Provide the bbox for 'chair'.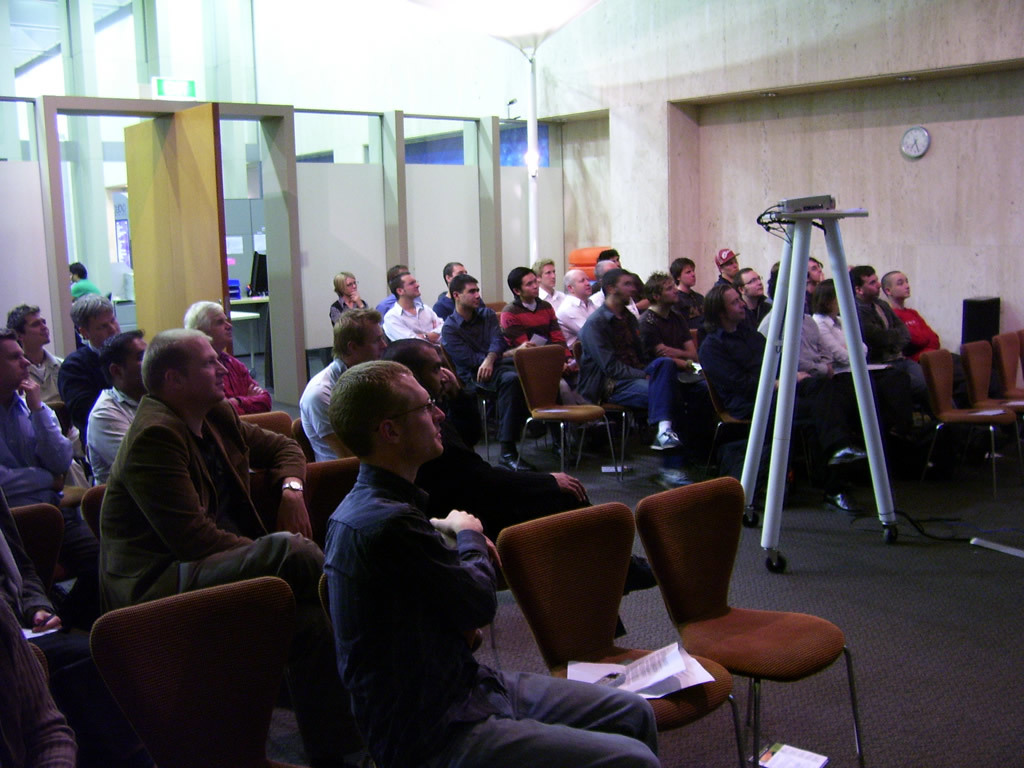
(494,307,502,323).
